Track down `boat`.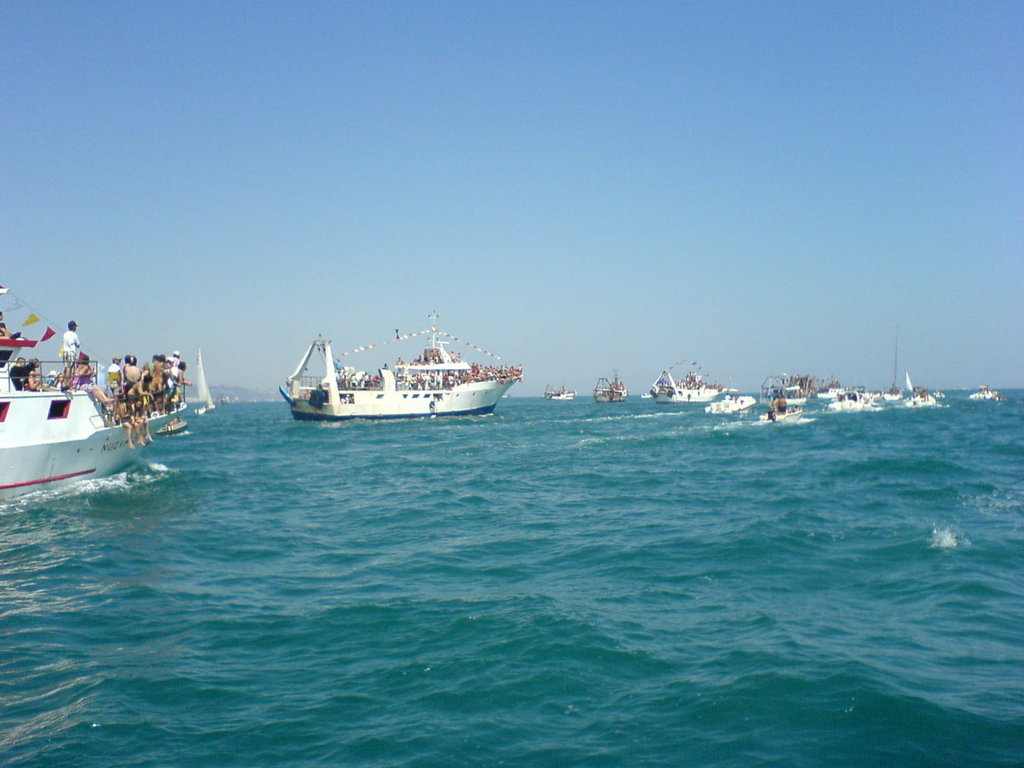
Tracked to region(0, 282, 191, 504).
